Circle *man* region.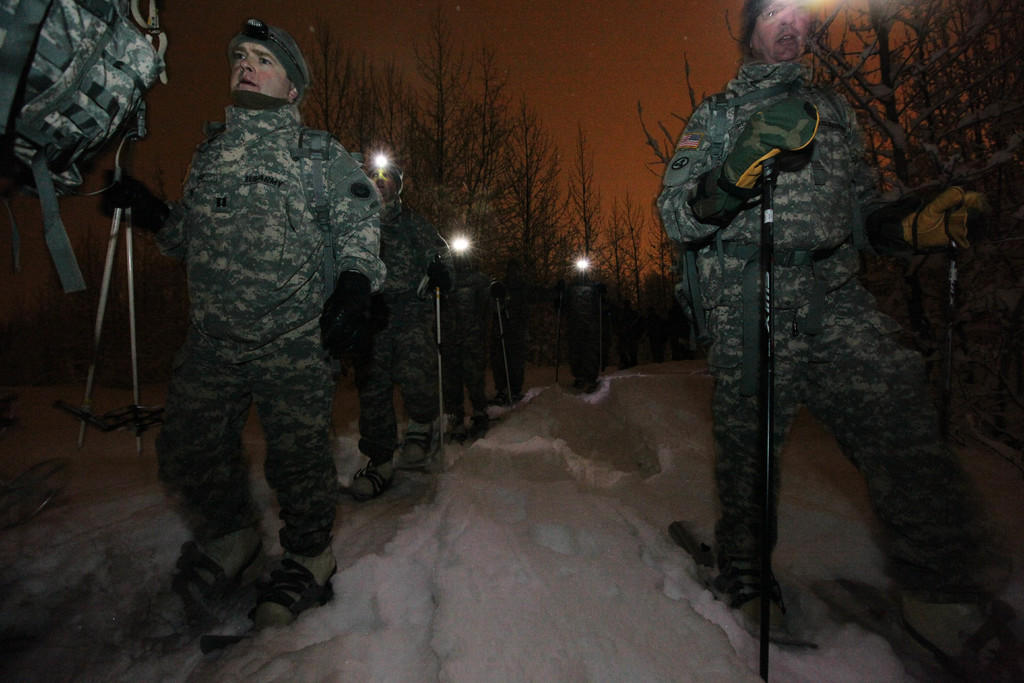
Region: (x1=97, y1=20, x2=382, y2=620).
